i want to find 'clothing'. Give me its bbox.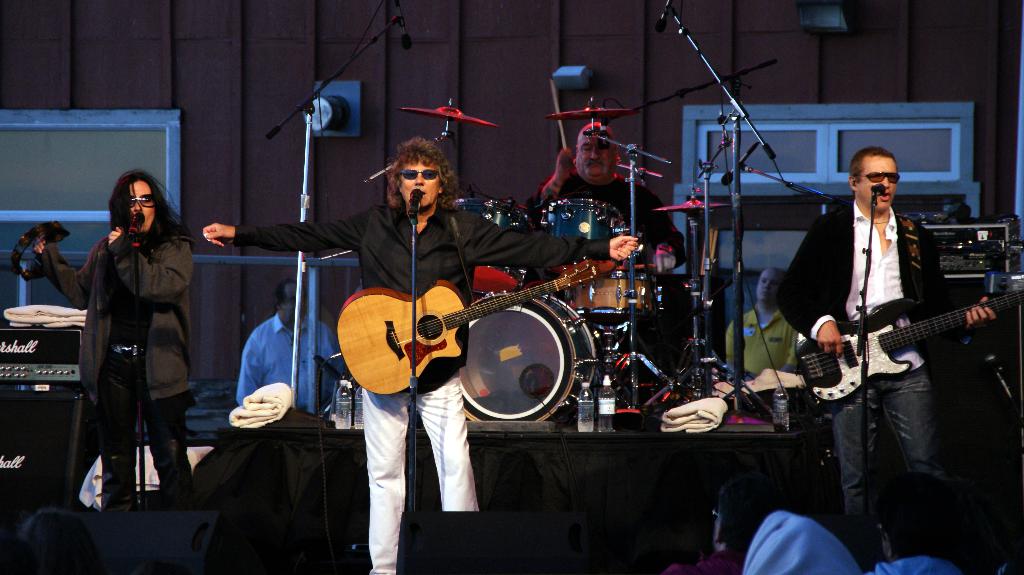
l=775, t=196, r=975, b=372.
